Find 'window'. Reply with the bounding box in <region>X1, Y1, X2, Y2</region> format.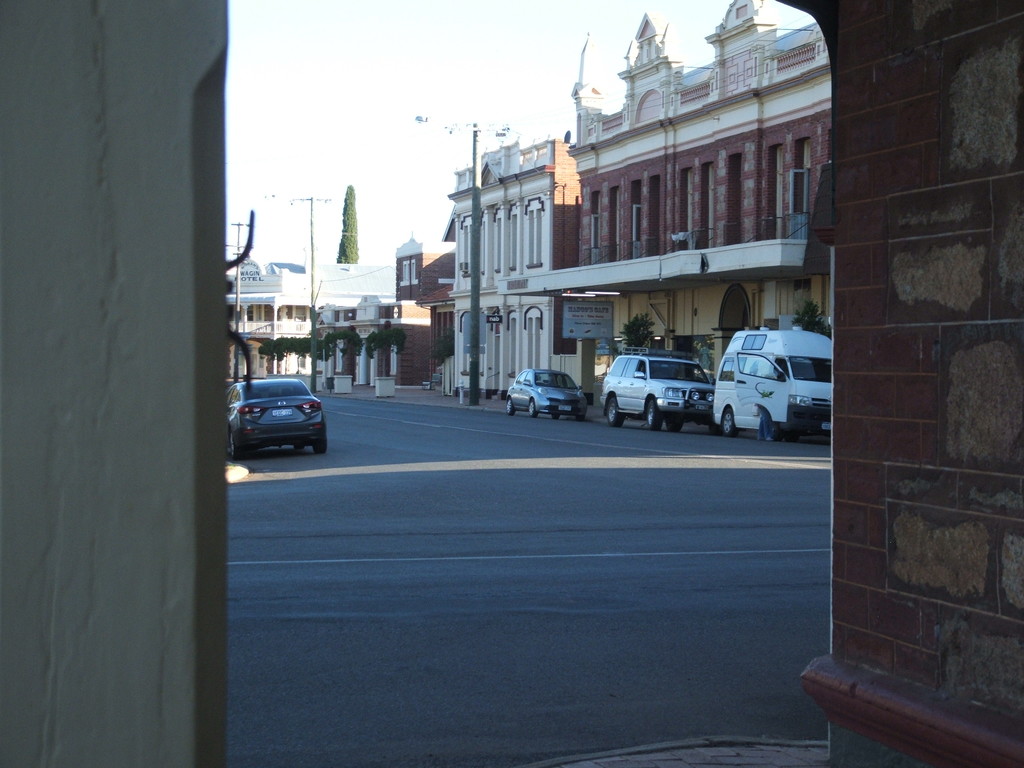
<region>463, 226, 468, 273</region>.
